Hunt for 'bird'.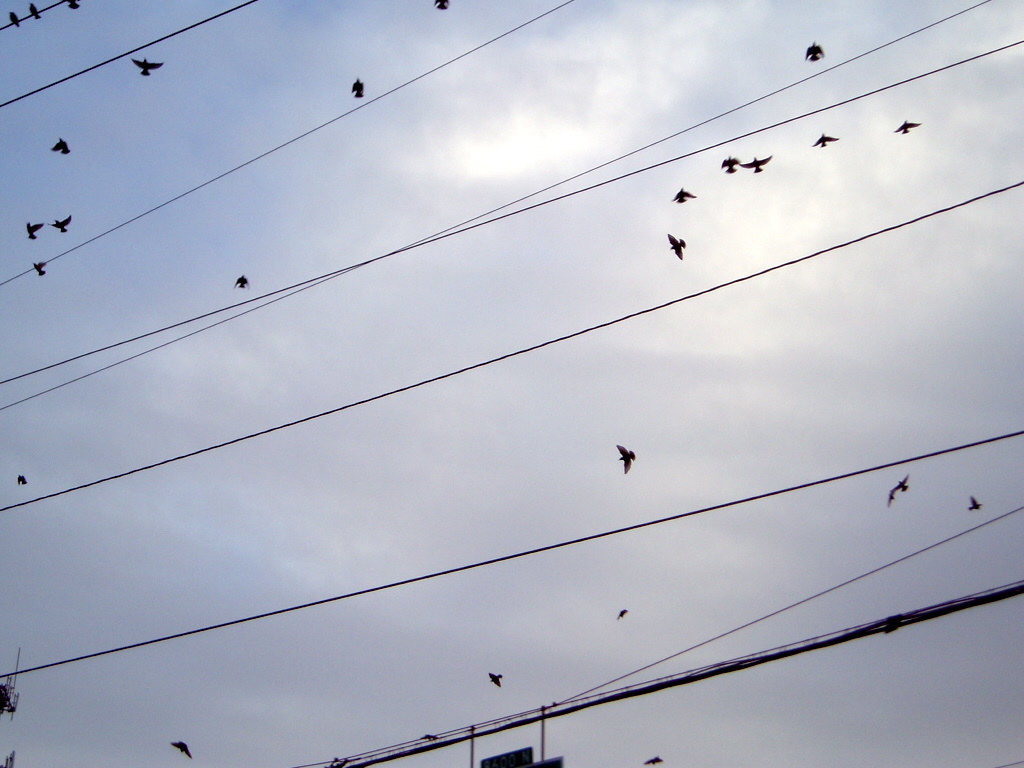
Hunted down at l=9, t=12, r=19, b=27.
